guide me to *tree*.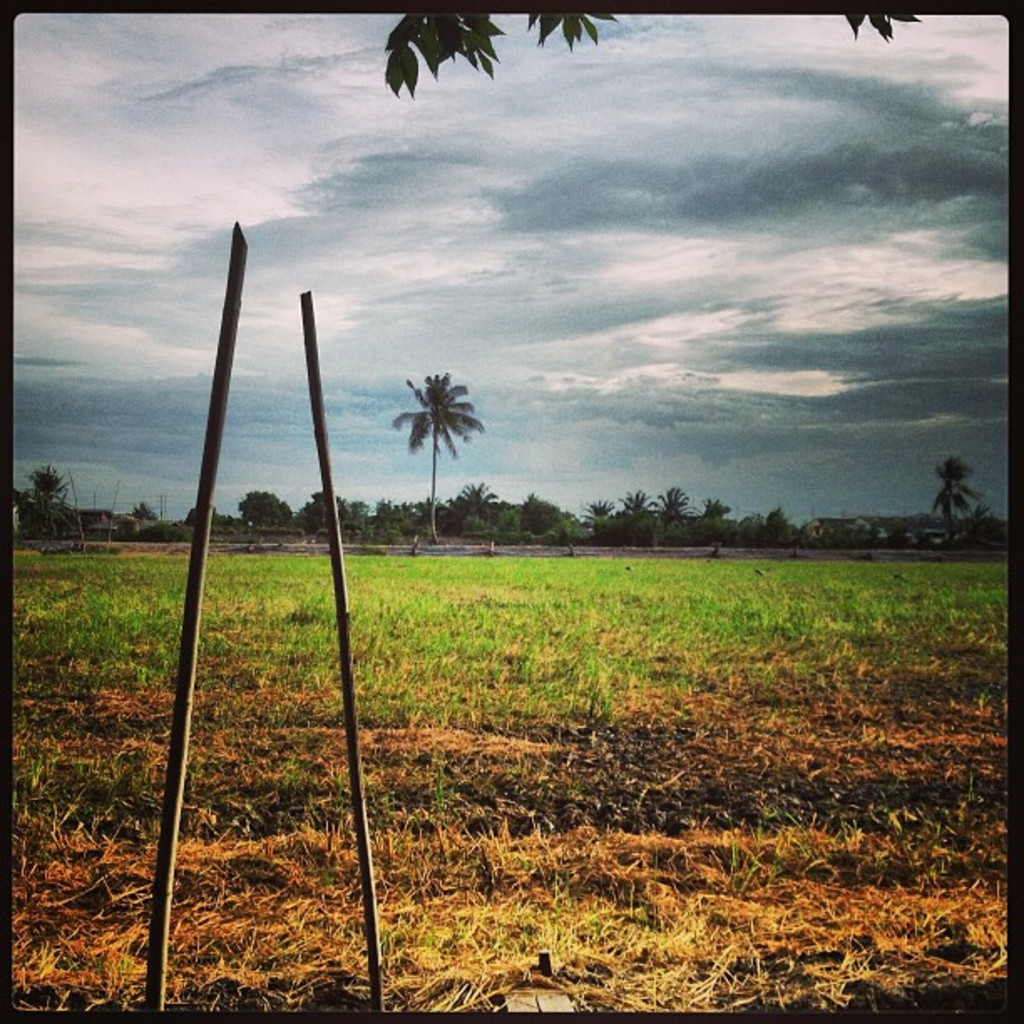
Guidance: rect(381, 5, 925, 104).
